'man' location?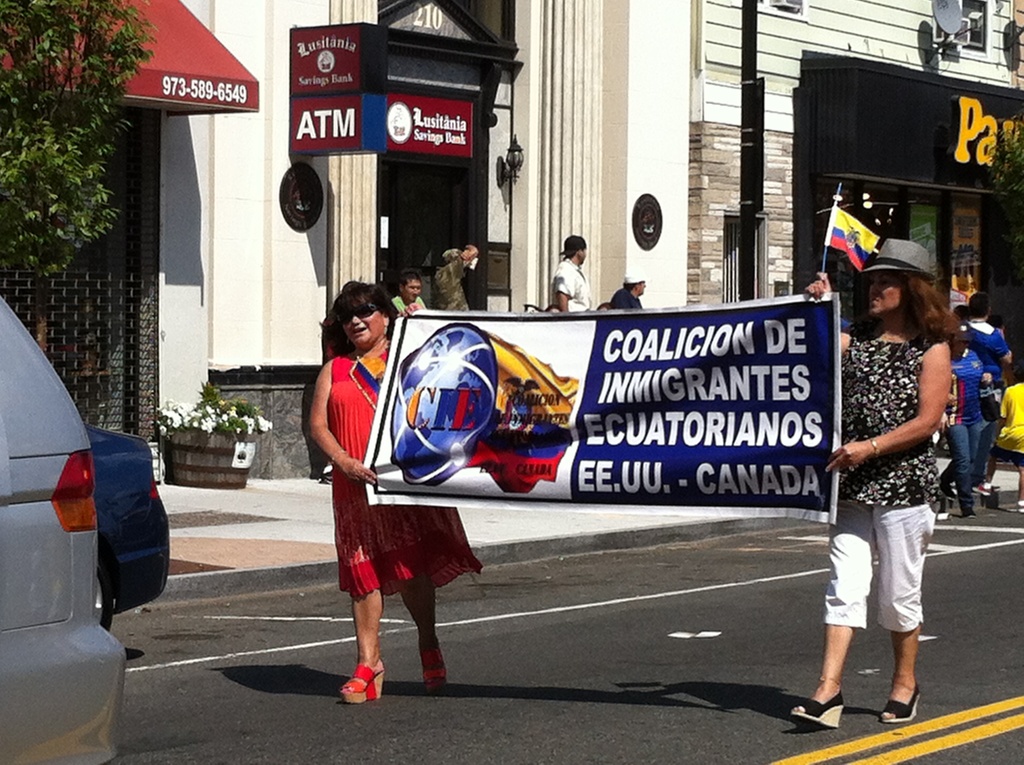
detection(431, 232, 490, 317)
